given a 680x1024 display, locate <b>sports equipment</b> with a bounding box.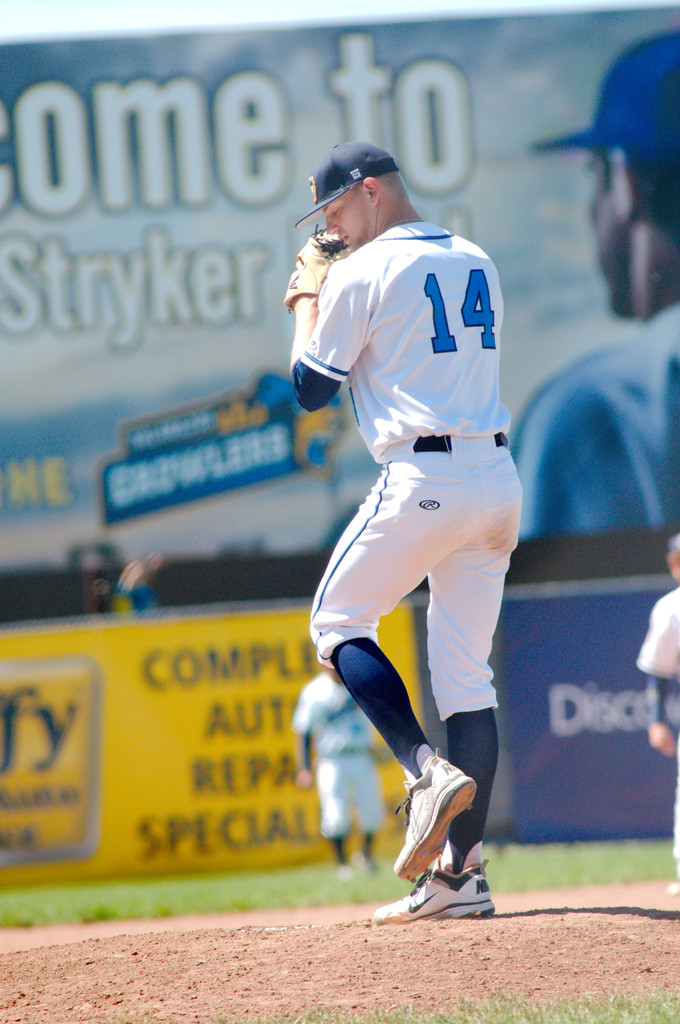
Located: 391,755,480,884.
